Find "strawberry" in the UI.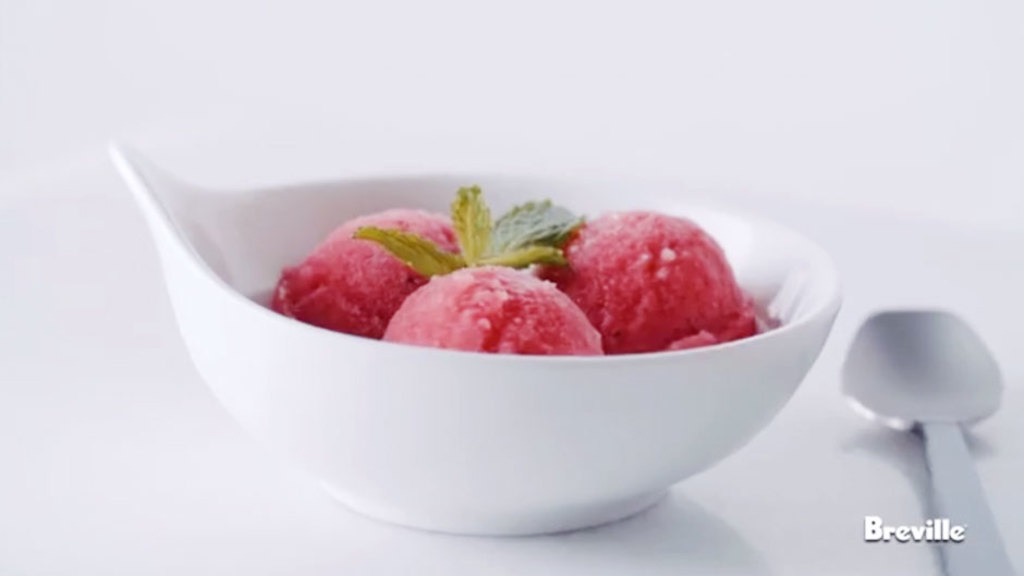
UI element at rect(265, 212, 502, 326).
